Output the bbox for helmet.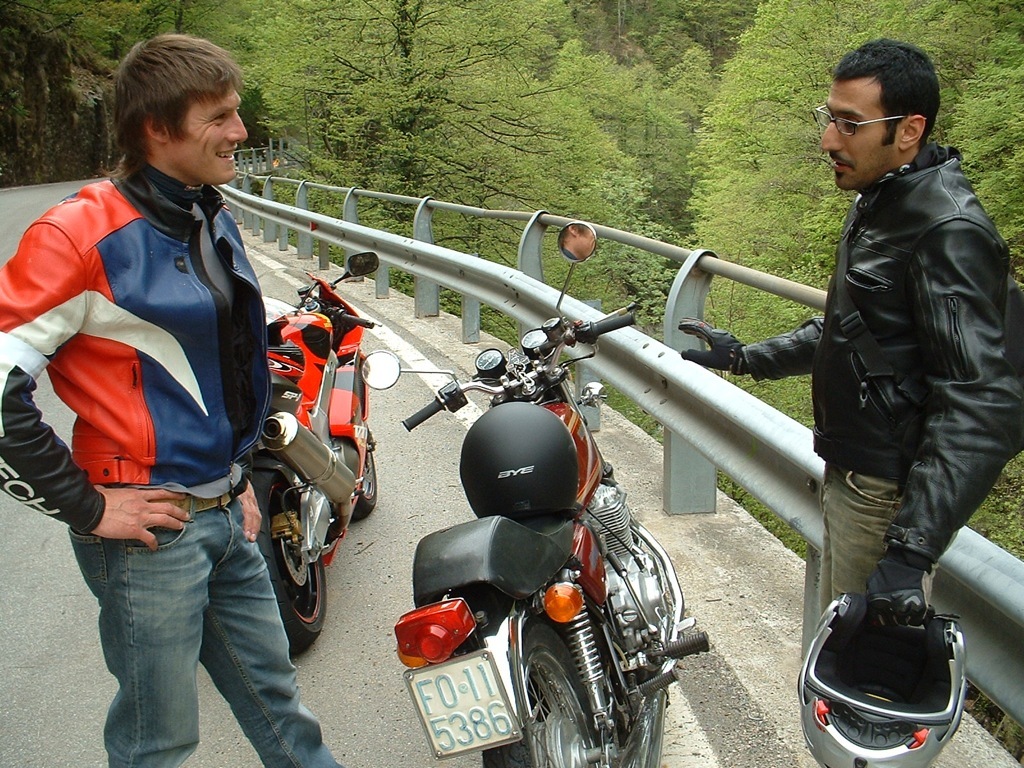
pyautogui.locateOnScreen(799, 590, 969, 767).
